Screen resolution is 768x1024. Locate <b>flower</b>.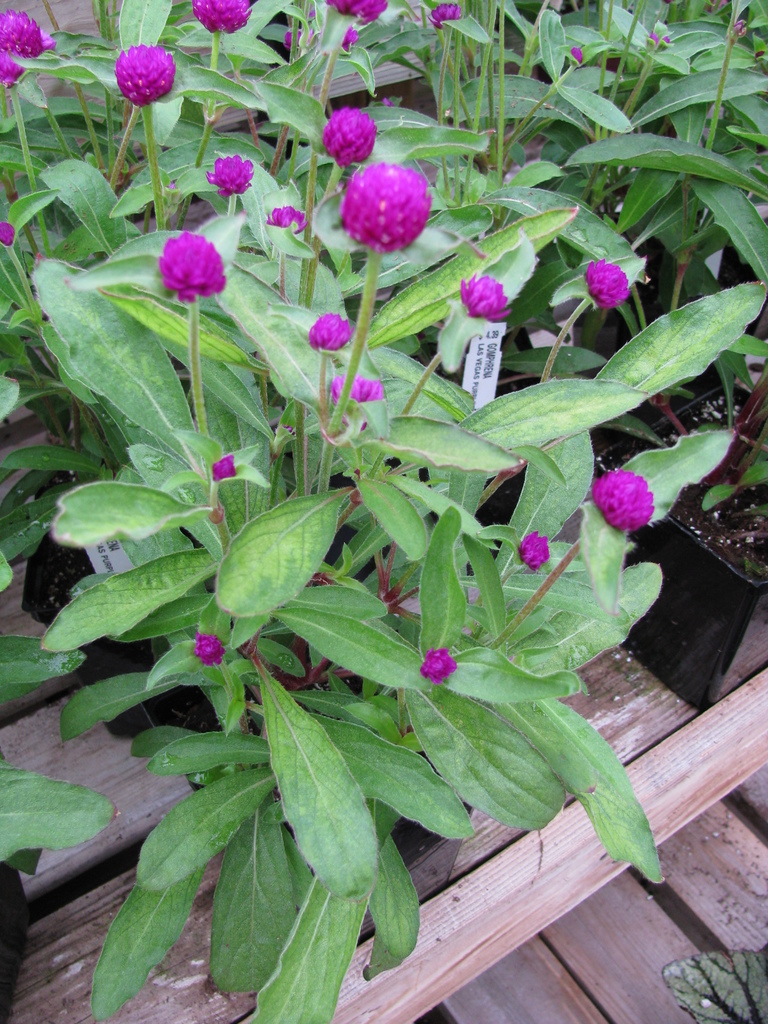
x1=191, y1=0, x2=255, y2=36.
